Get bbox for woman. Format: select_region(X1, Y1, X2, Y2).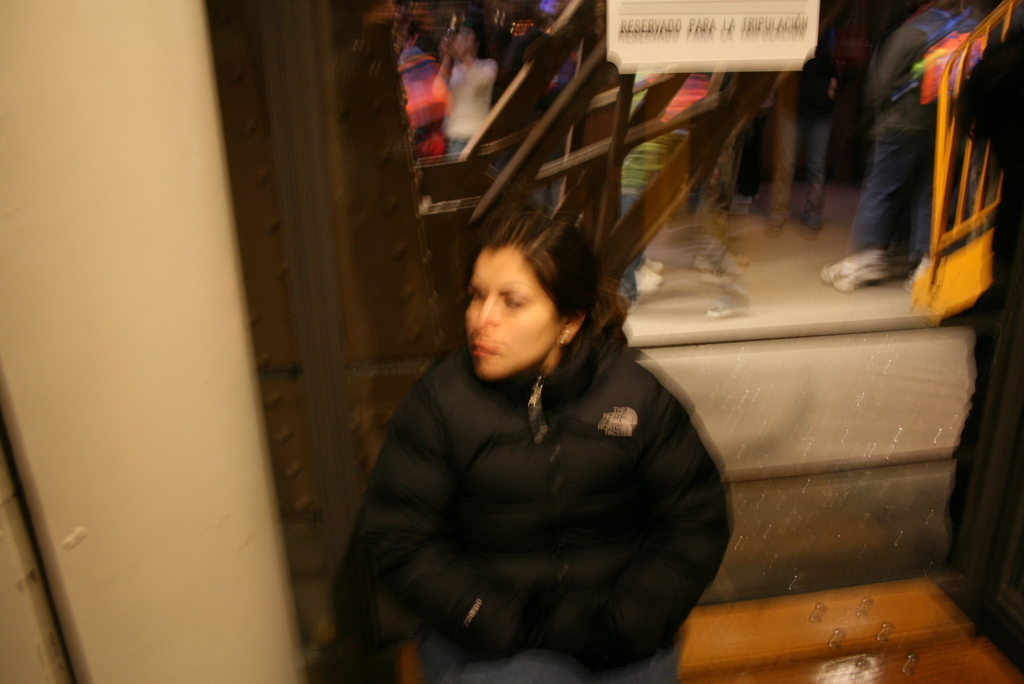
select_region(337, 197, 756, 680).
